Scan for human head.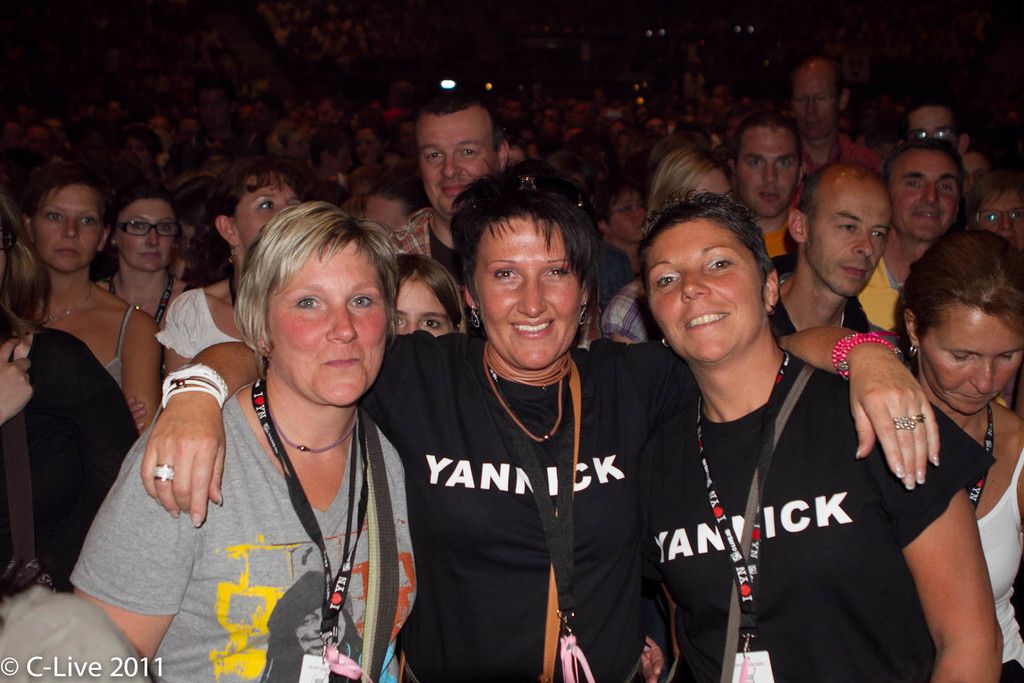
Scan result: select_region(605, 117, 635, 142).
